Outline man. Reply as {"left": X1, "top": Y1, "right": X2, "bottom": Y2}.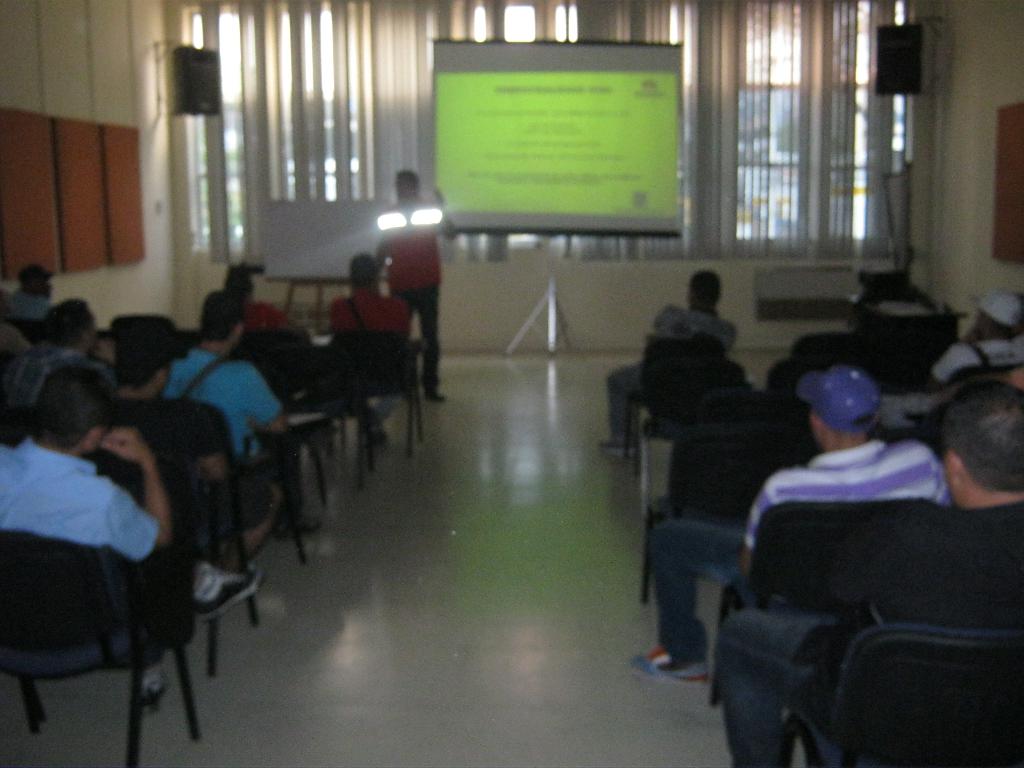
{"left": 633, "top": 365, "right": 947, "bottom": 684}.
